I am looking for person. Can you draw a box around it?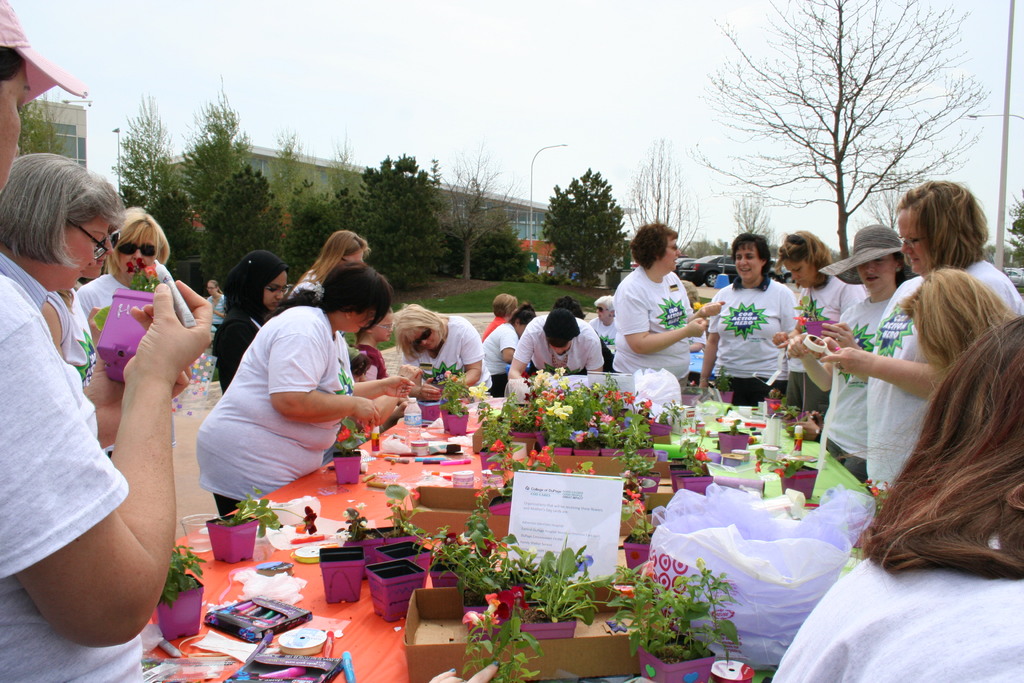
Sure, the bounding box is crop(785, 226, 904, 482).
